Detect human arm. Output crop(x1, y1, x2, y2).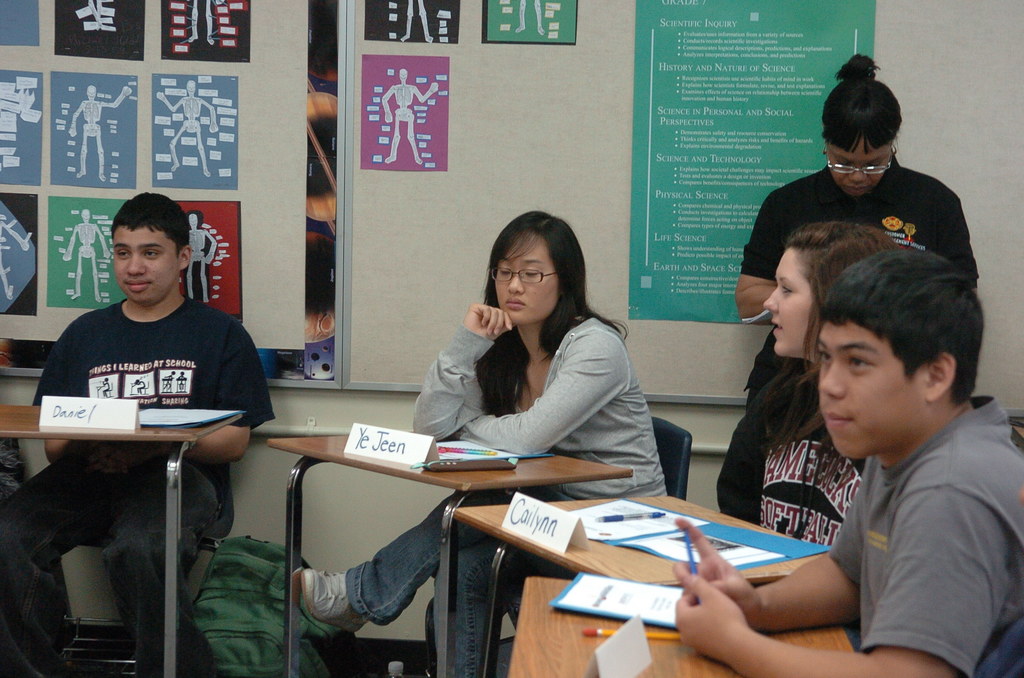
crop(628, 456, 890, 608).
